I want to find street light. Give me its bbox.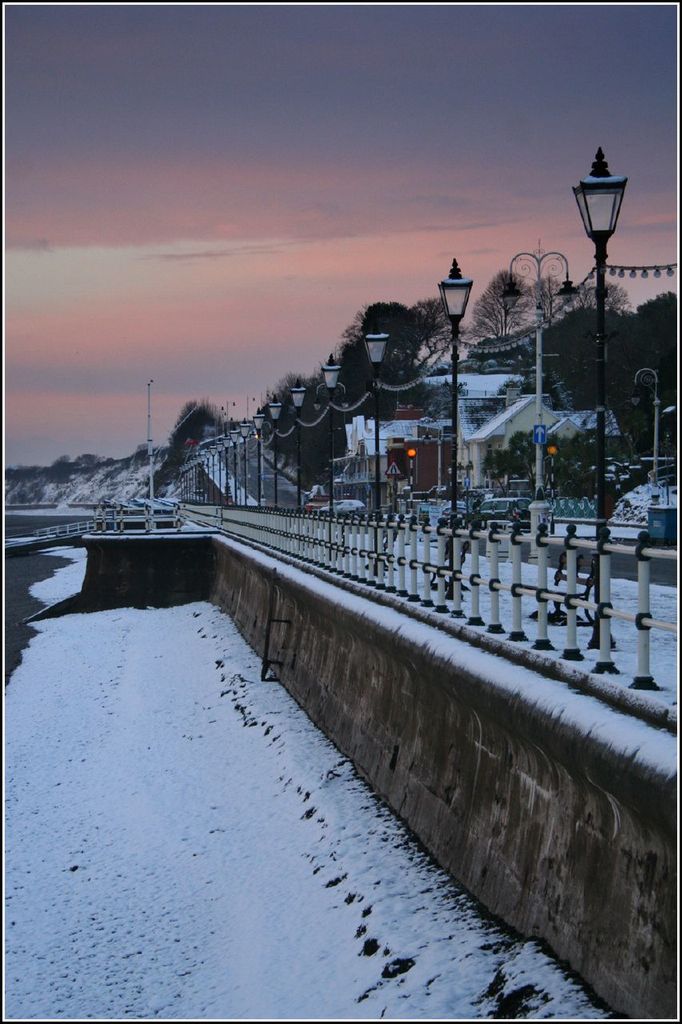
[563,146,632,654].
